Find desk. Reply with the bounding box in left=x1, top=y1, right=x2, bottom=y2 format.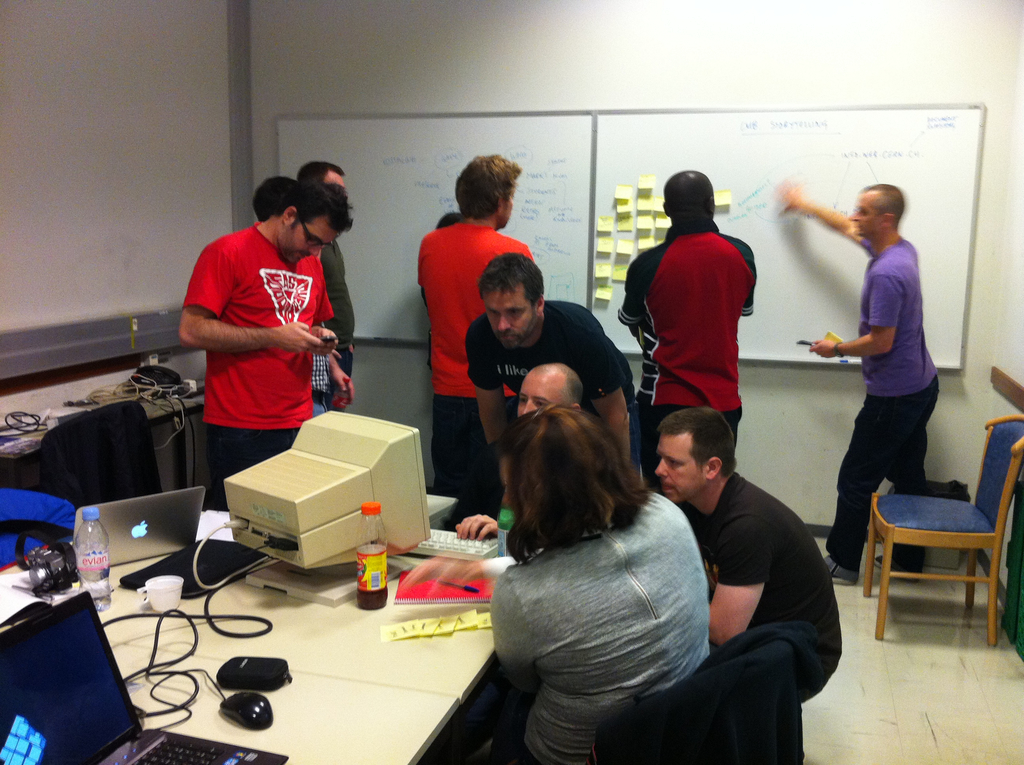
left=1, top=503, right=489, bottom=763.
